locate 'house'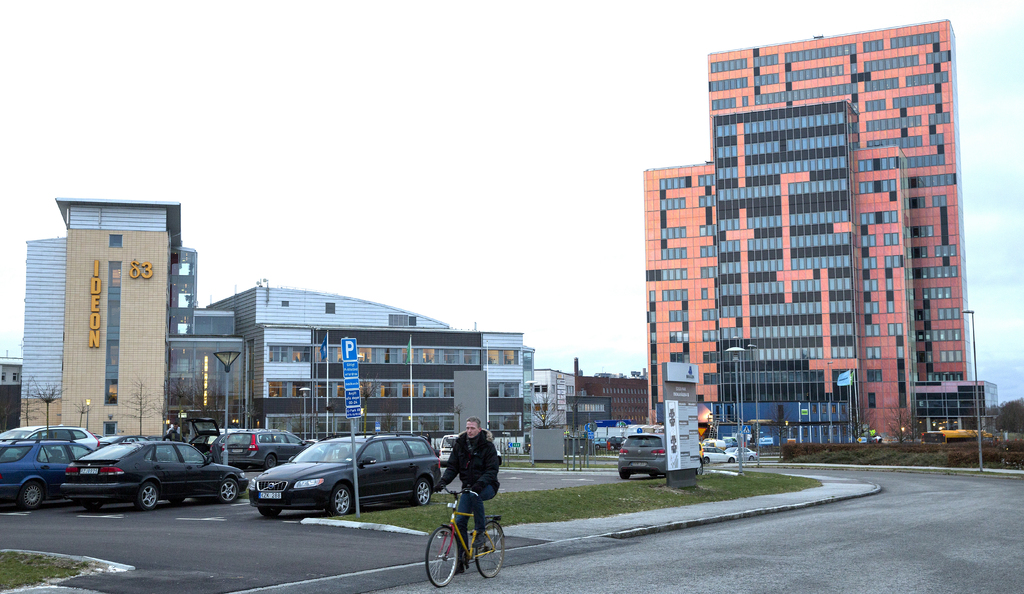
pyautogui.locateOnScreen(508, 367, 560, 427)
